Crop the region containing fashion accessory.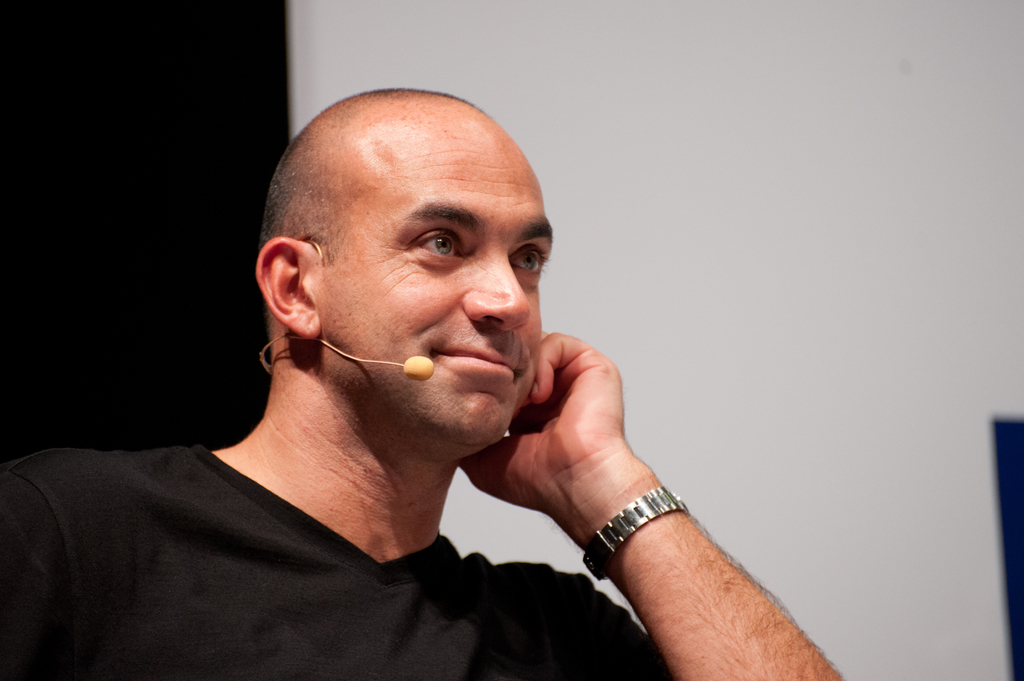
Crop region: 579/483/689/579.
